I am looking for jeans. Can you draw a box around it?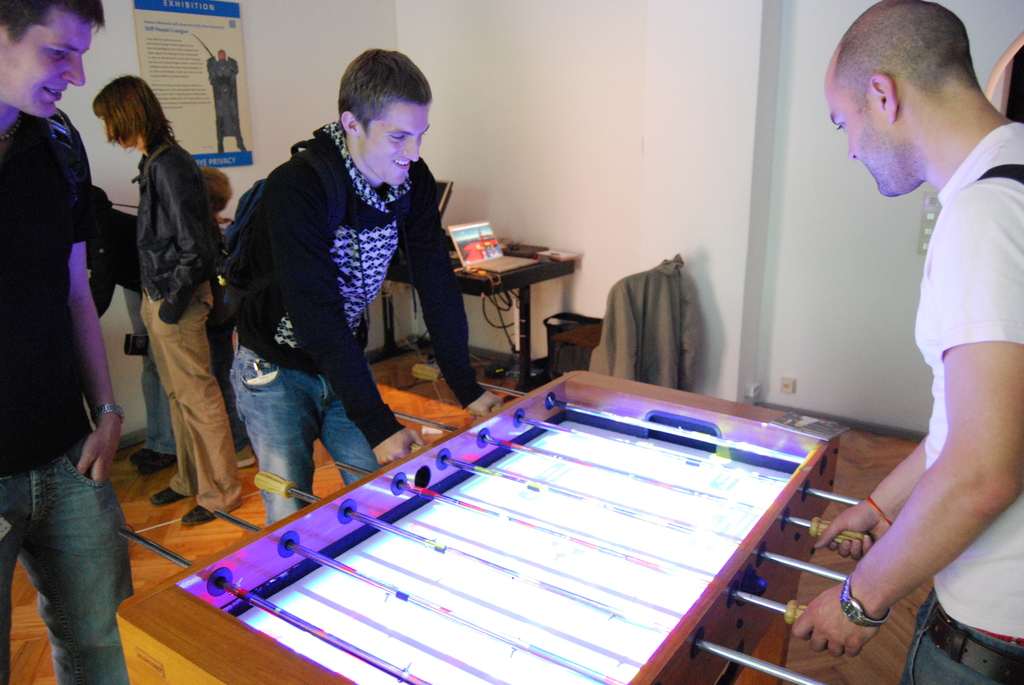
Sure, the bounding box is detection(227, 345, 404, 506).
